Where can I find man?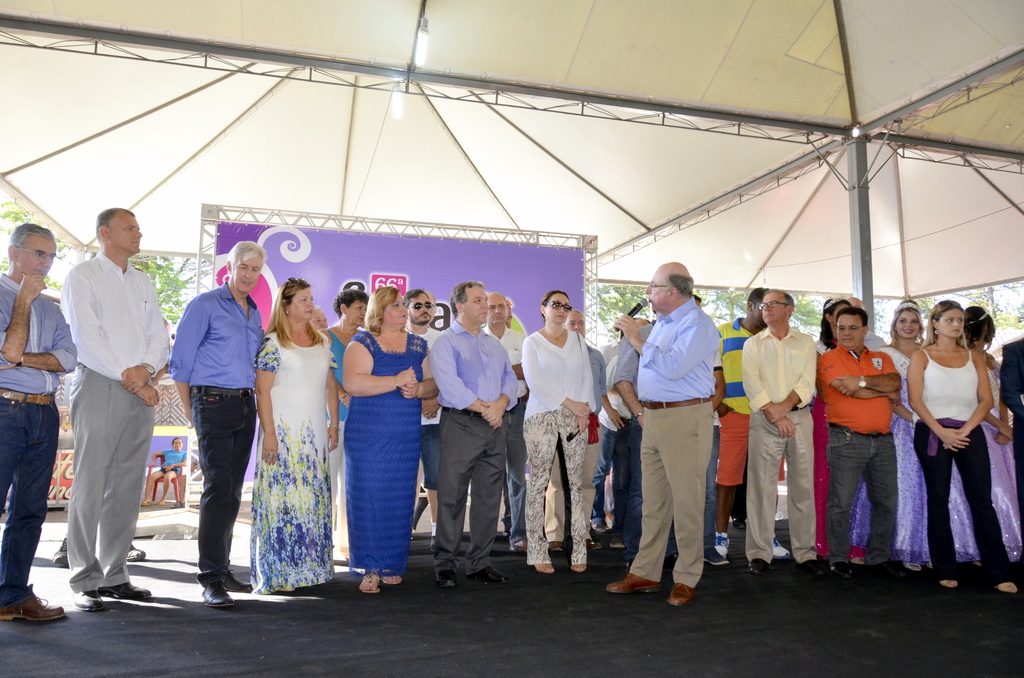
You can find it at <region>38, 184, 158, 613</region>.
